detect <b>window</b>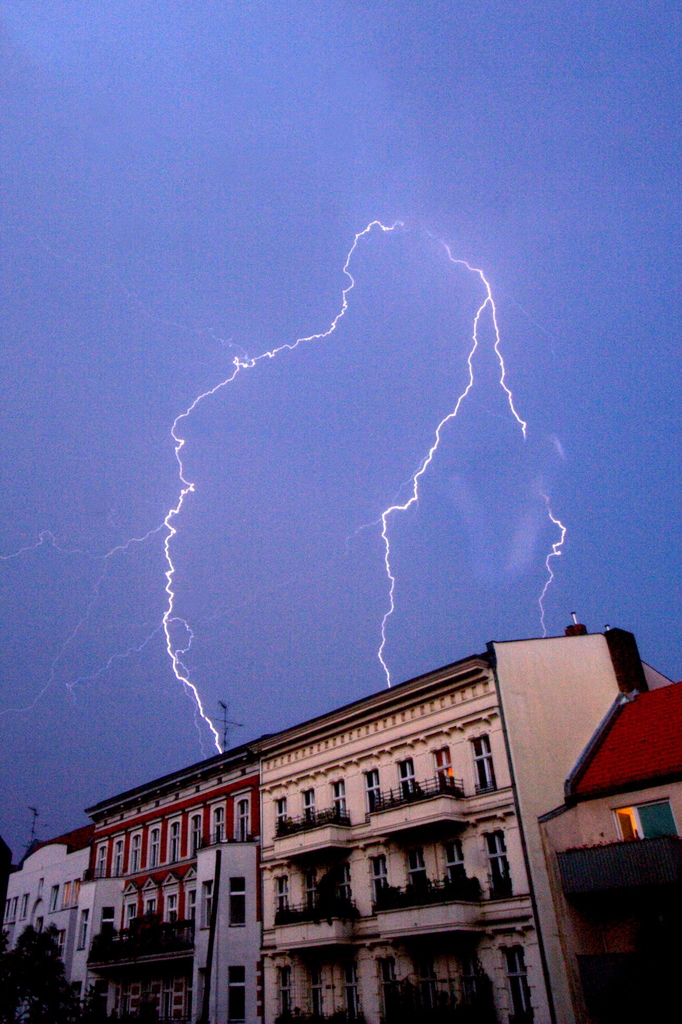
box(227, 967, 247, 1023)
